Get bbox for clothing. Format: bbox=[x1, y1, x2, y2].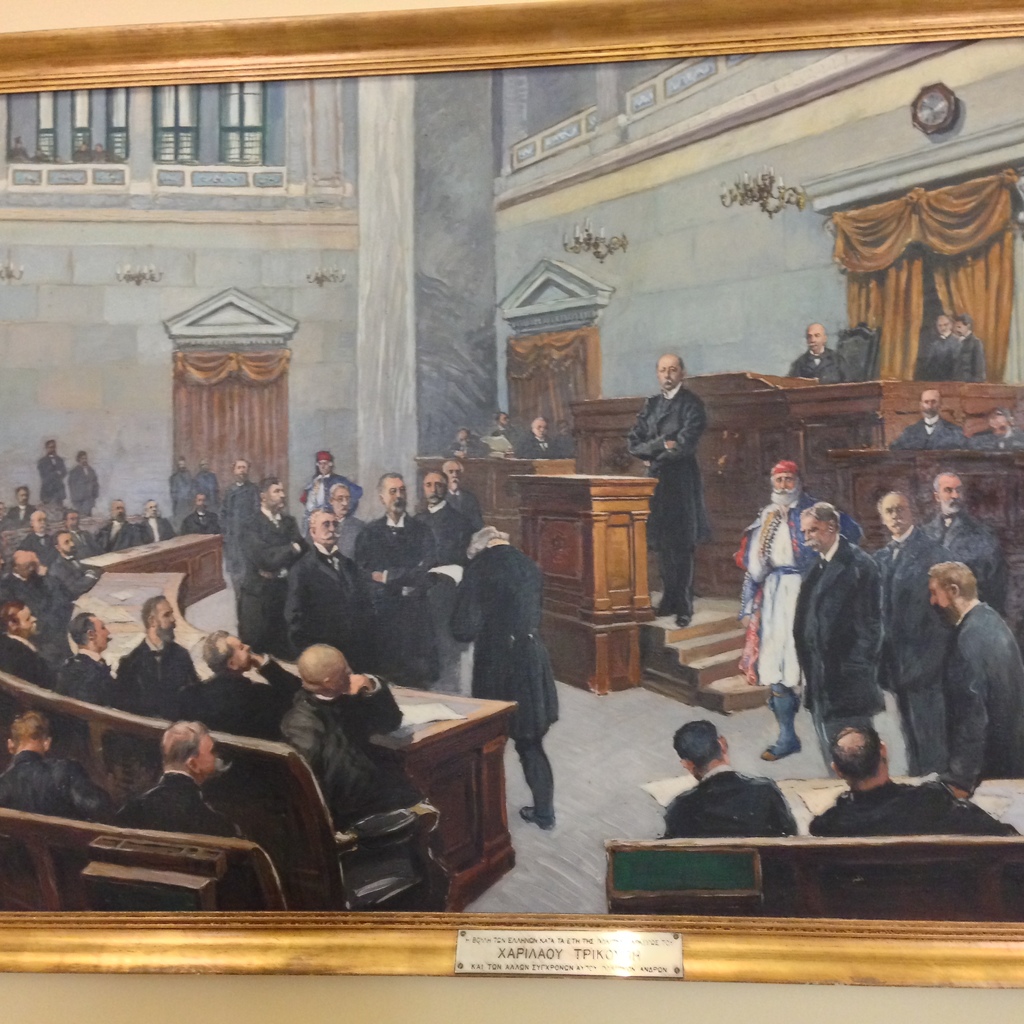
bbox=[0, 738, 93, 820].
